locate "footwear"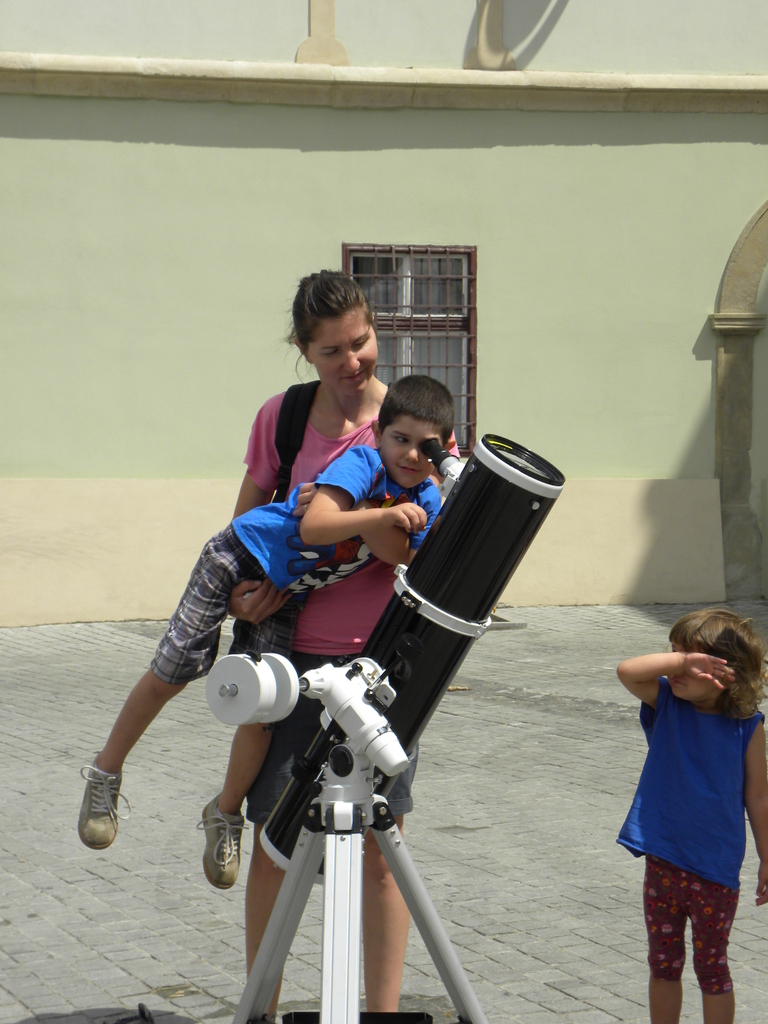
{"x1": 63, "y1": 769, "x2": 125, "y2": 854}
